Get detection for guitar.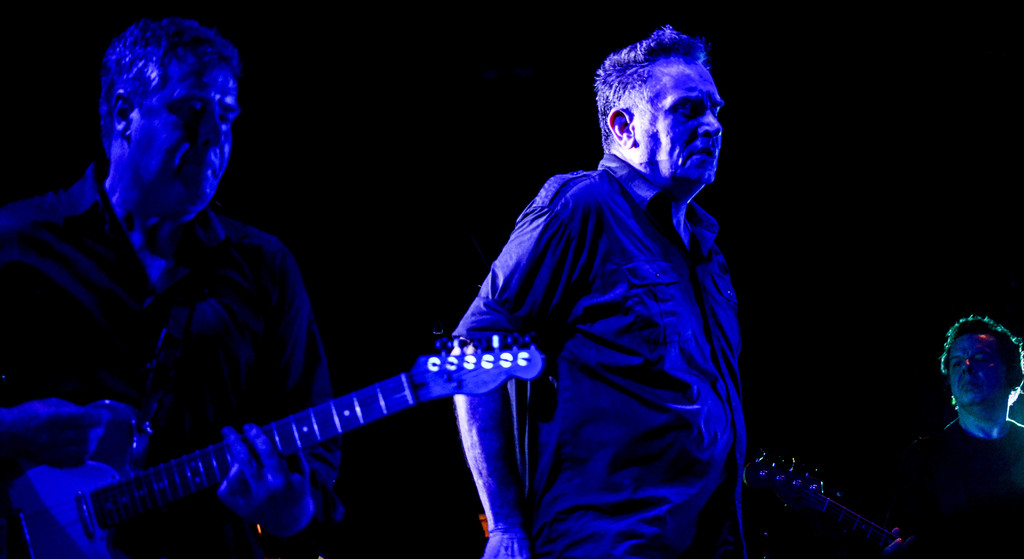
Detection: <bbox>728, 441, 989, 558</bbox>.
